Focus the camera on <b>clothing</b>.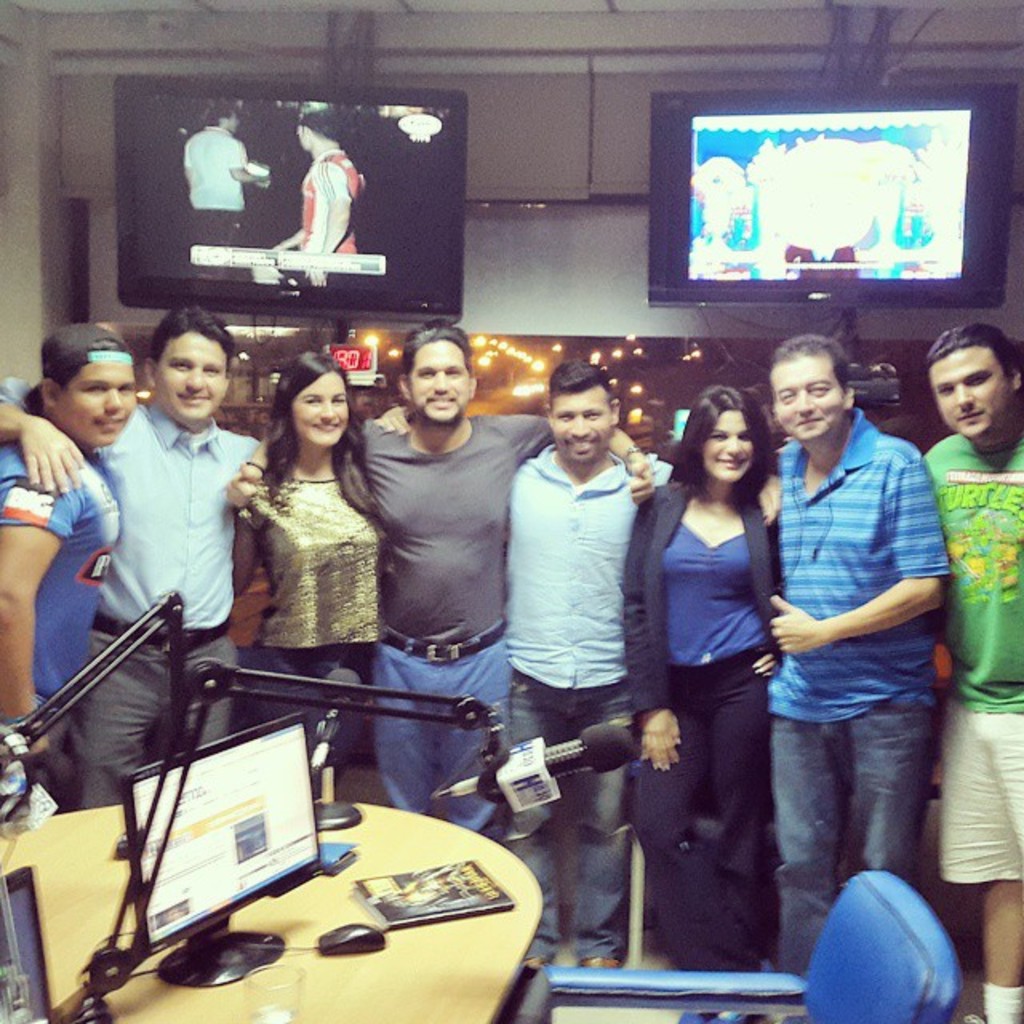
Focus region: pyautogui.locateOnScreen(226, 446, 395, 787).
